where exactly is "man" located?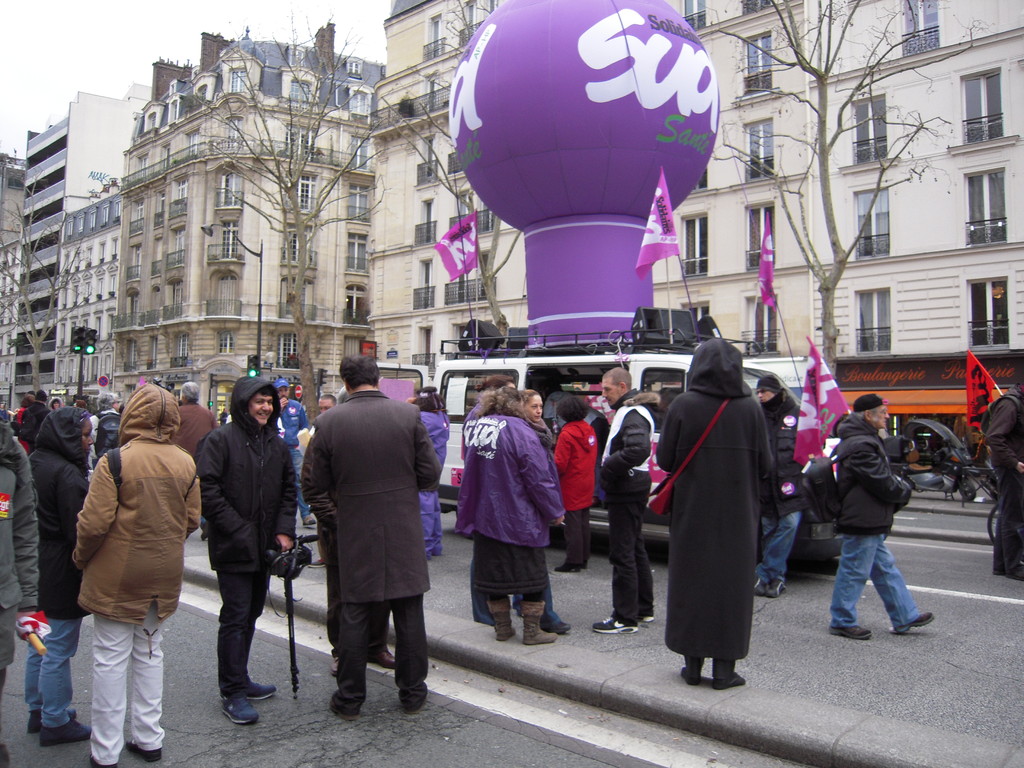
Its bounding box is BBox(750, 373, 802, 596).
